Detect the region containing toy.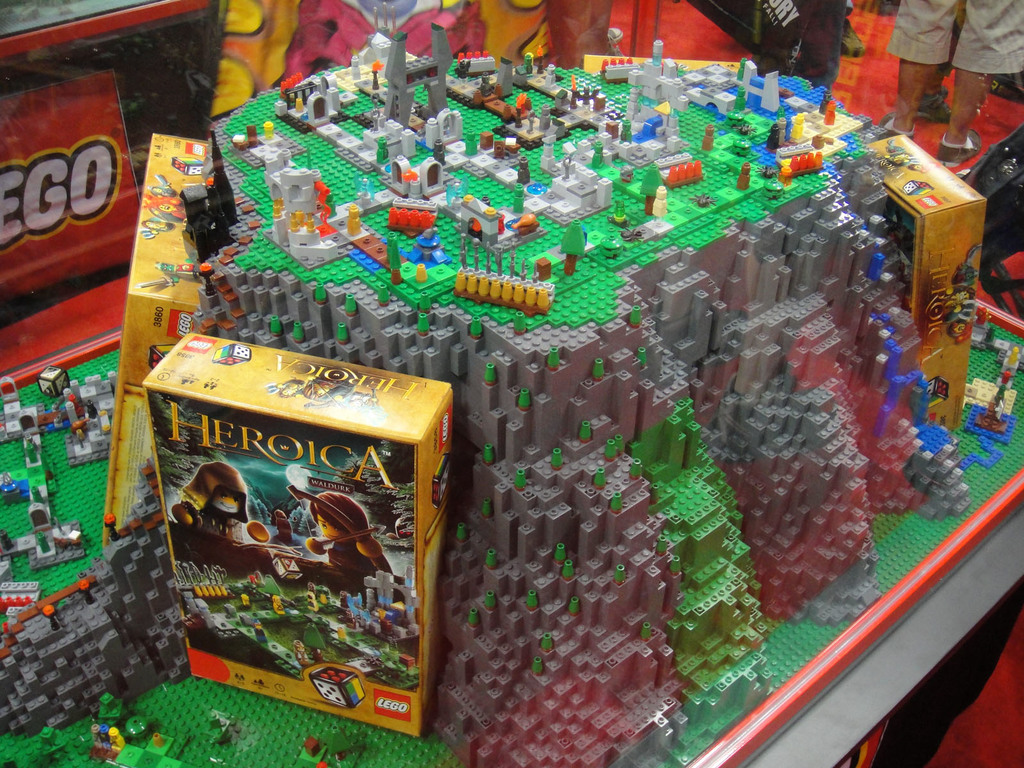
pyautogui.locateOnScreen(902, 180, 931, 196).
